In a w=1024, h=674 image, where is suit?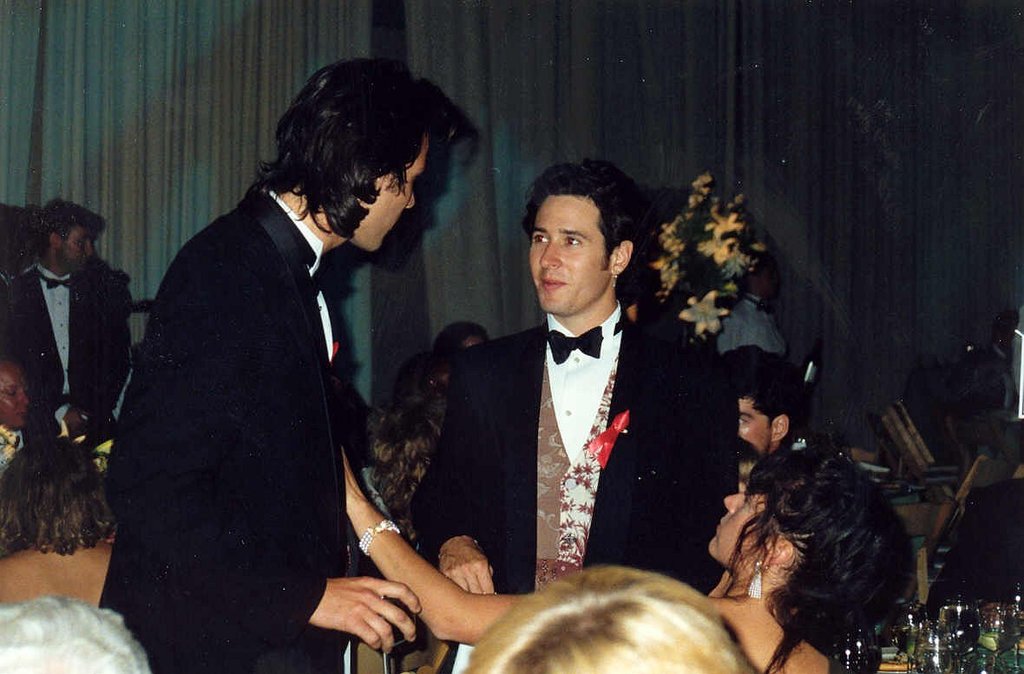
0 264 135 427.
